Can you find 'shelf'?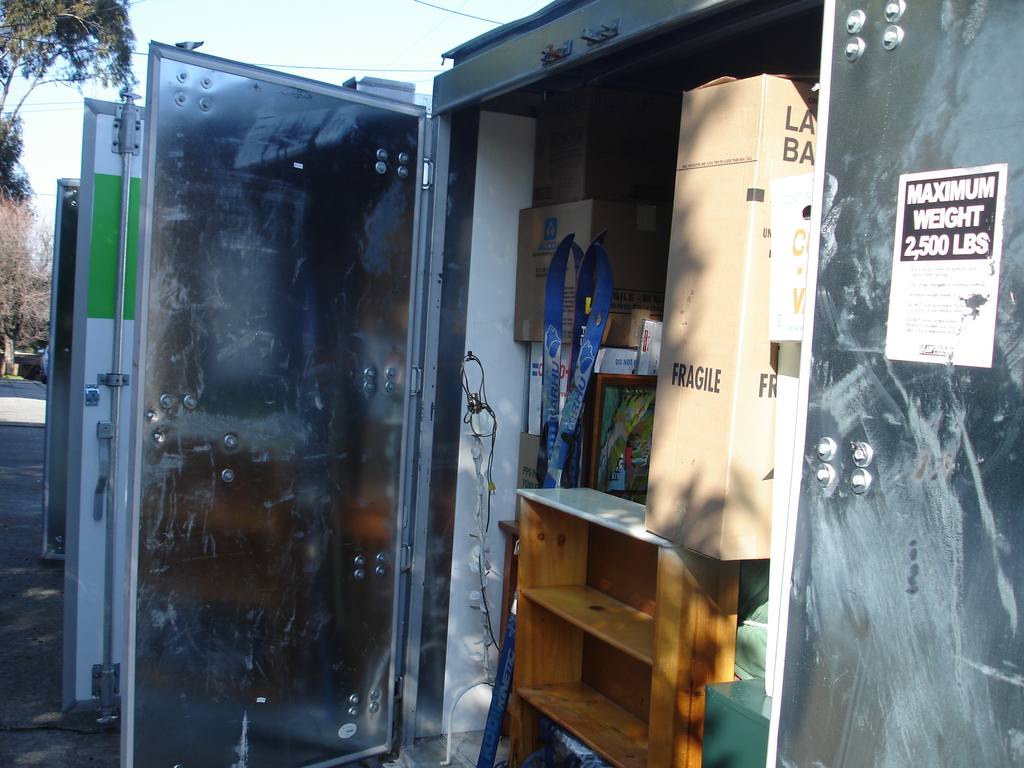
Yes, bounding box: left=520, top=516, right=662, bottom=670.
